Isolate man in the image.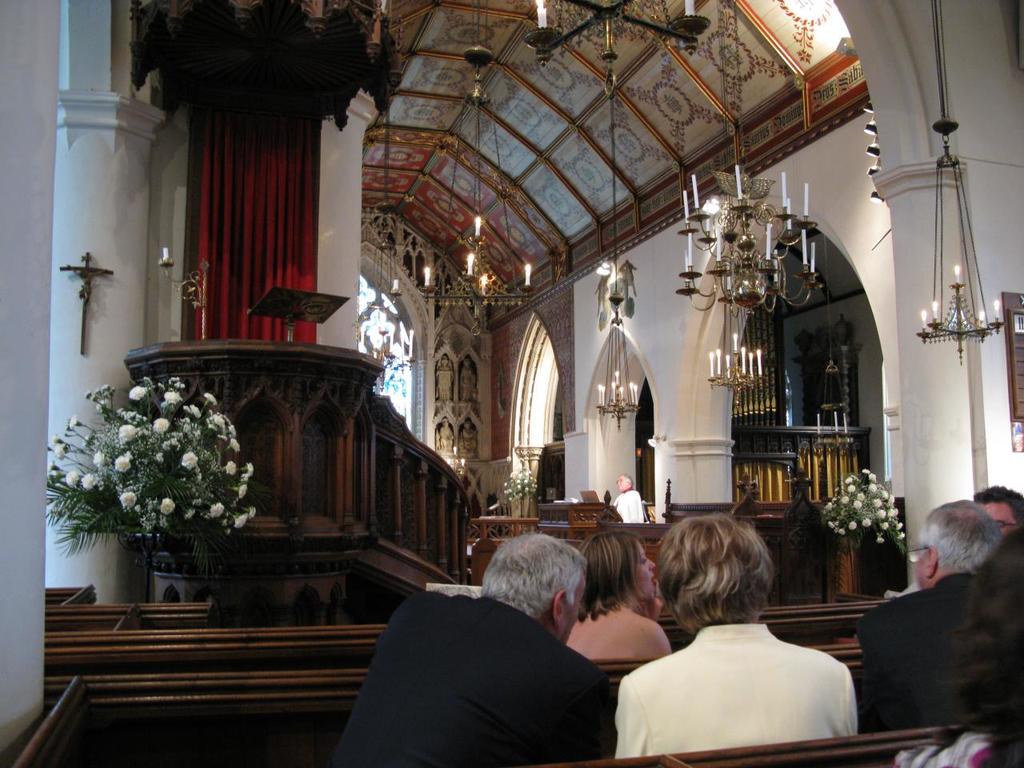
Isolated region: 612,474,645,524.
